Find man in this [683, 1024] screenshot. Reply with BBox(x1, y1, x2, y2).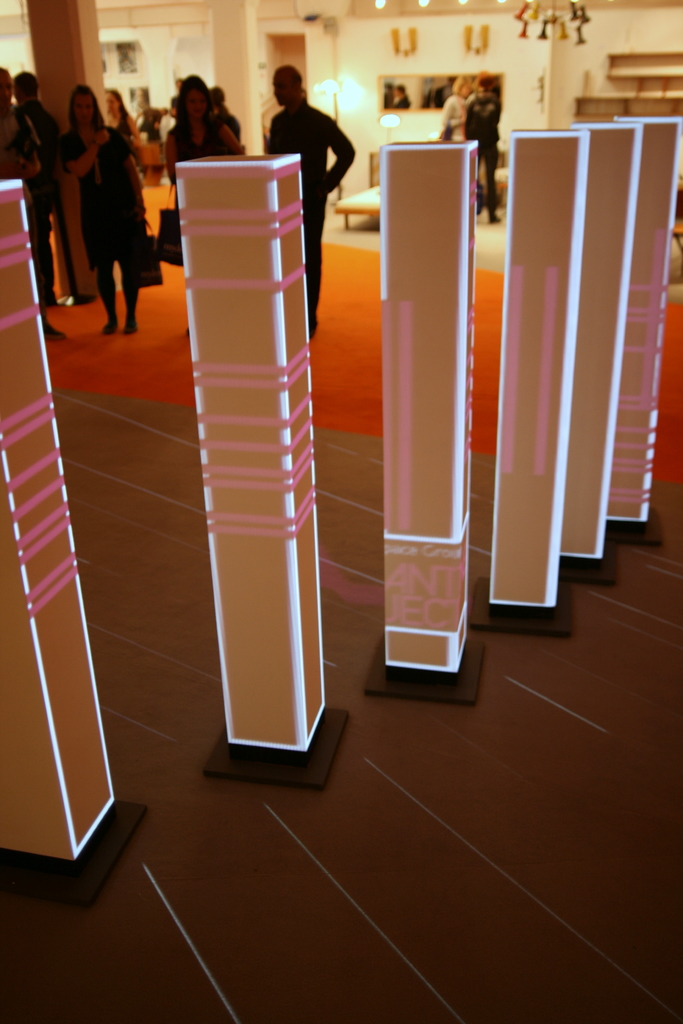
BBox(17, 71, 69, 314).
